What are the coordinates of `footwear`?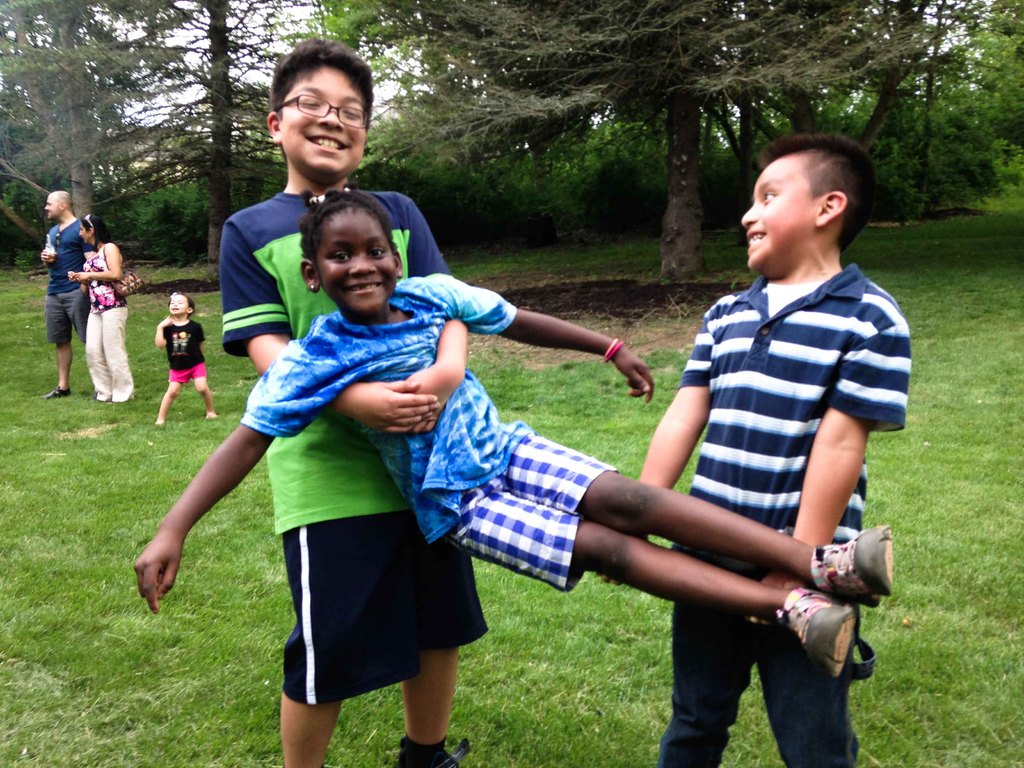
crop(389, 732, 472, 767).
